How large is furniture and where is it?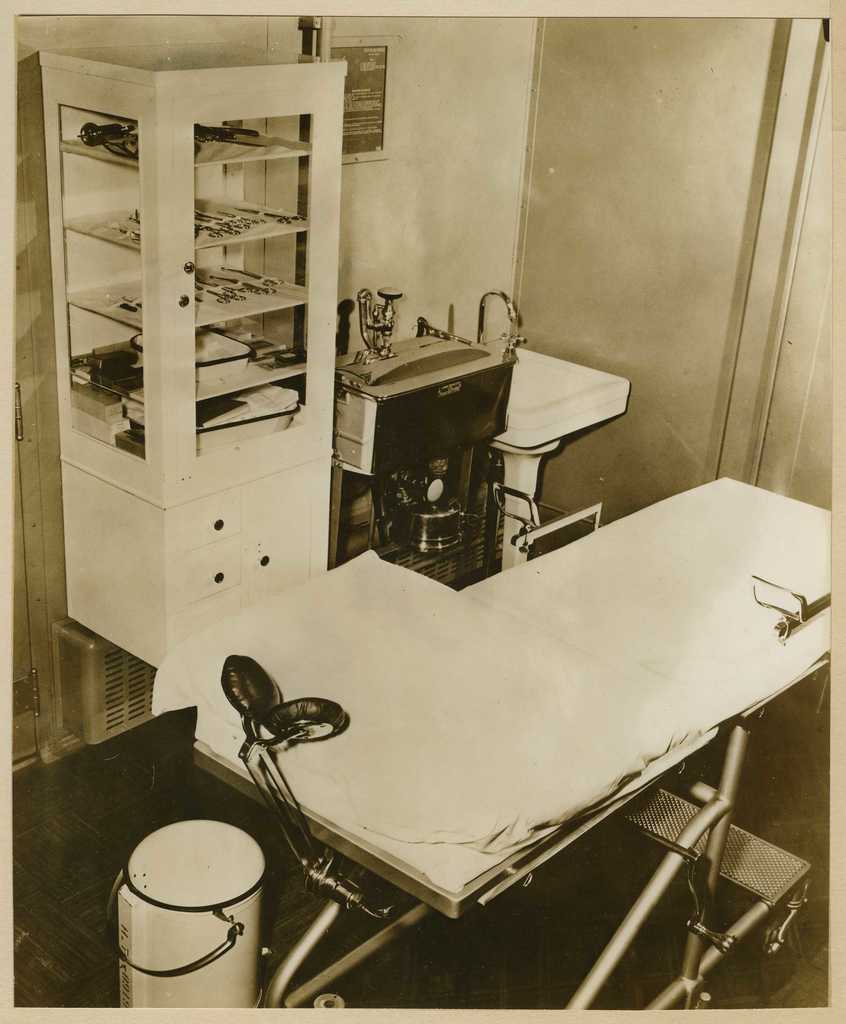
Bounding box: <region>190, 468, 831, 1007</region>.
